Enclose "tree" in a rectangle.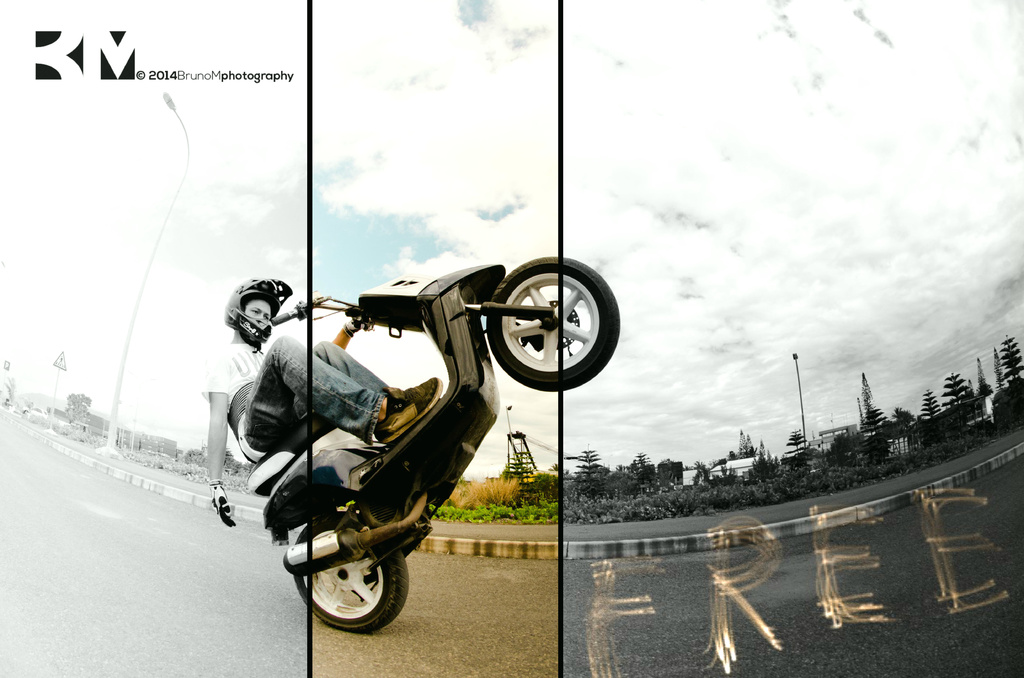
566 444 604 495.
